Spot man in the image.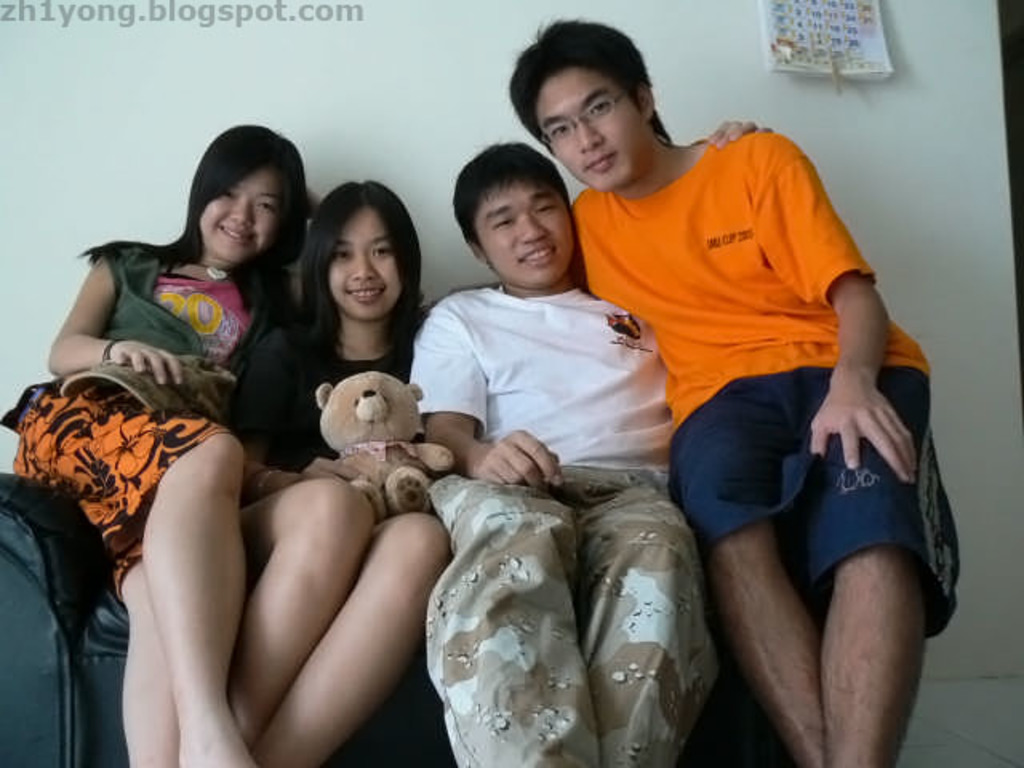
man found at BBox(408, 133, 776, 766).
